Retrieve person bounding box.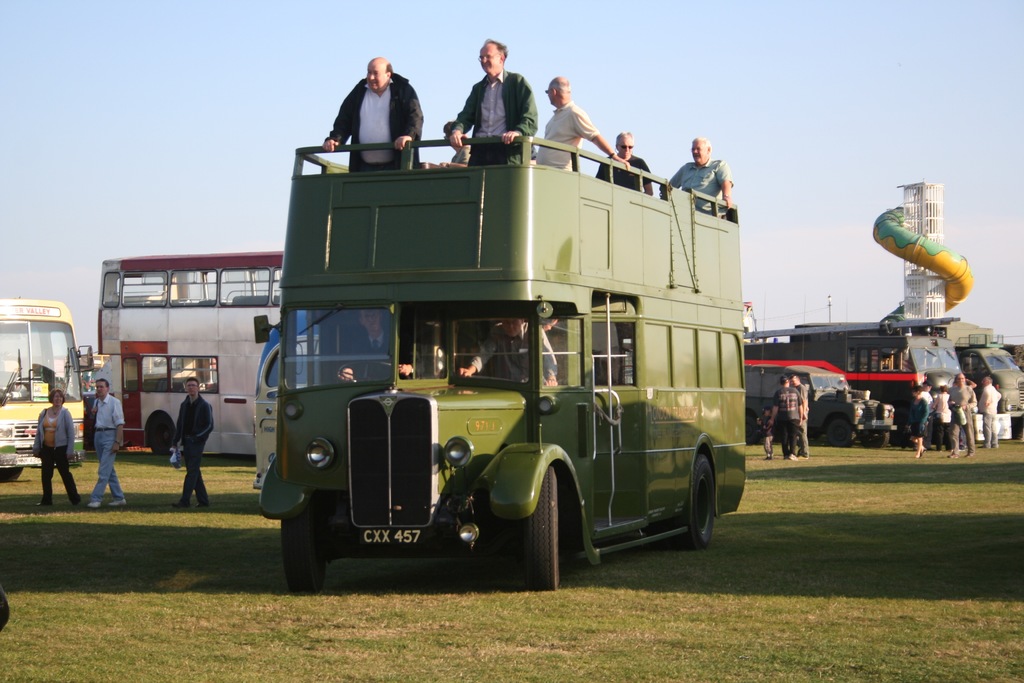
Bounding box: (x1=905, y1=383, x2=935, y2=456).
